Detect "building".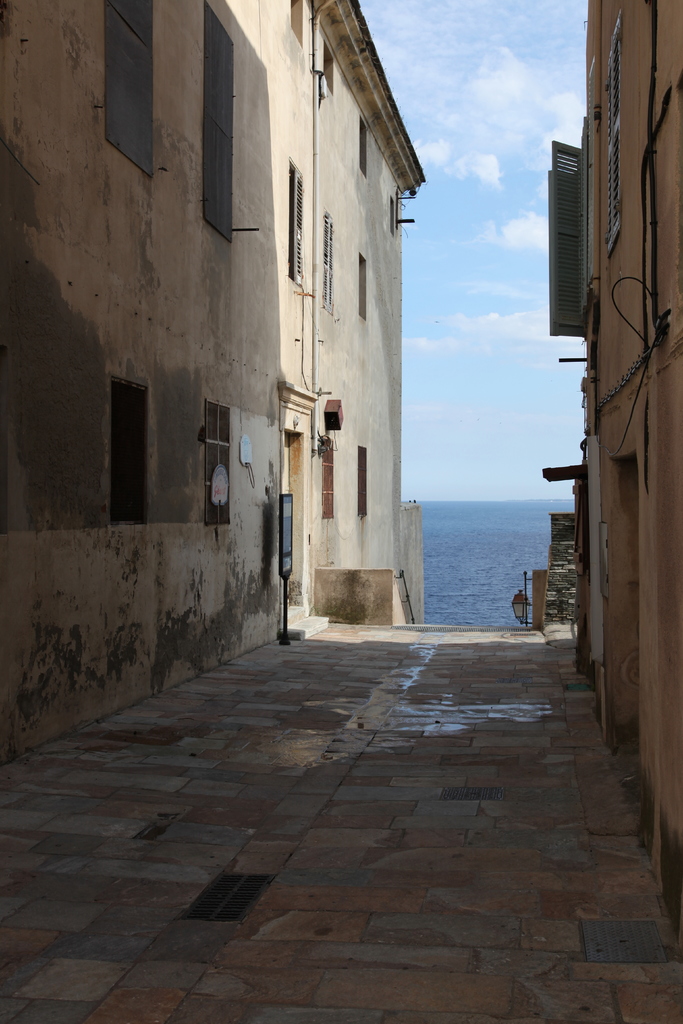
Detected at <bbox>545, 0, 682, 935</bbox>.
